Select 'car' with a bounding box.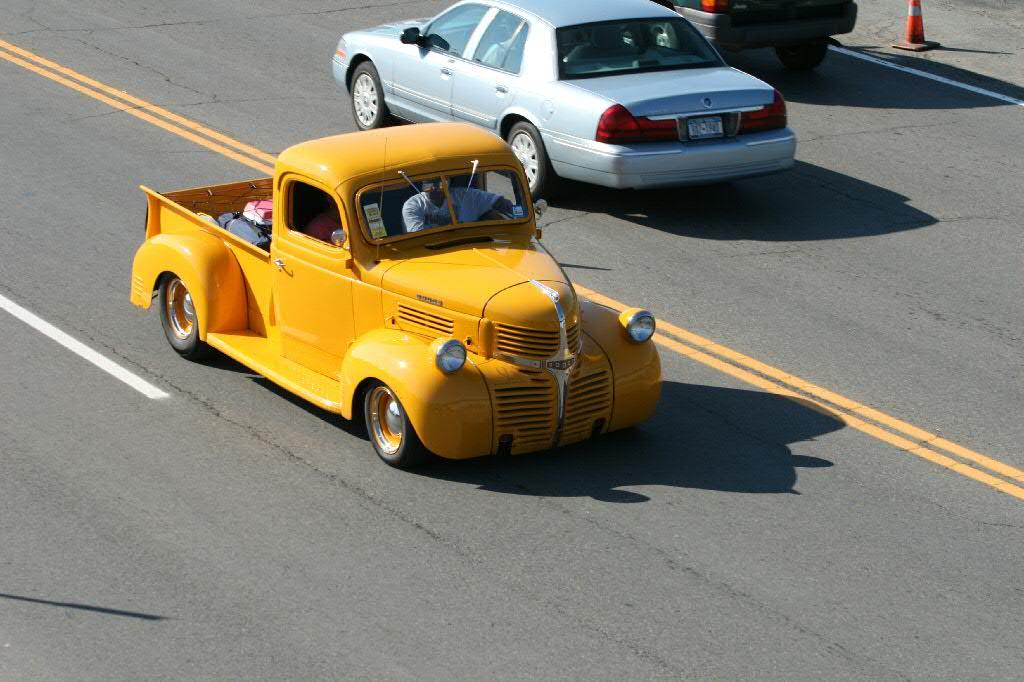
622:0:859:70.
